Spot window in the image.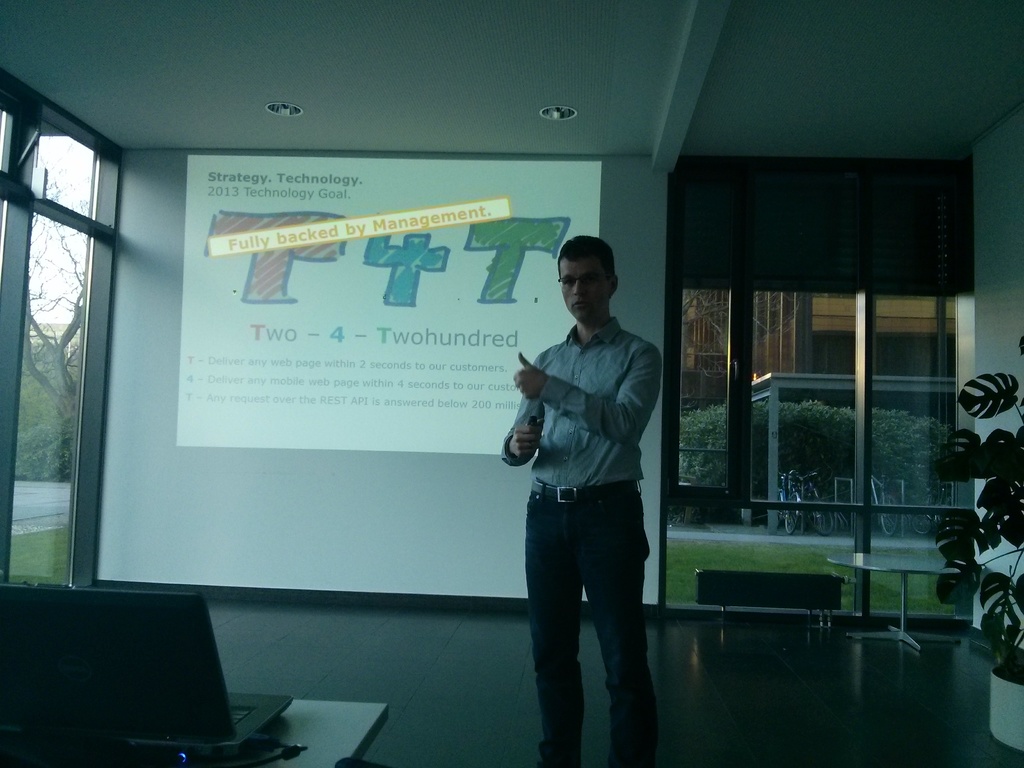
window found at [662, 292, 957, 618].
